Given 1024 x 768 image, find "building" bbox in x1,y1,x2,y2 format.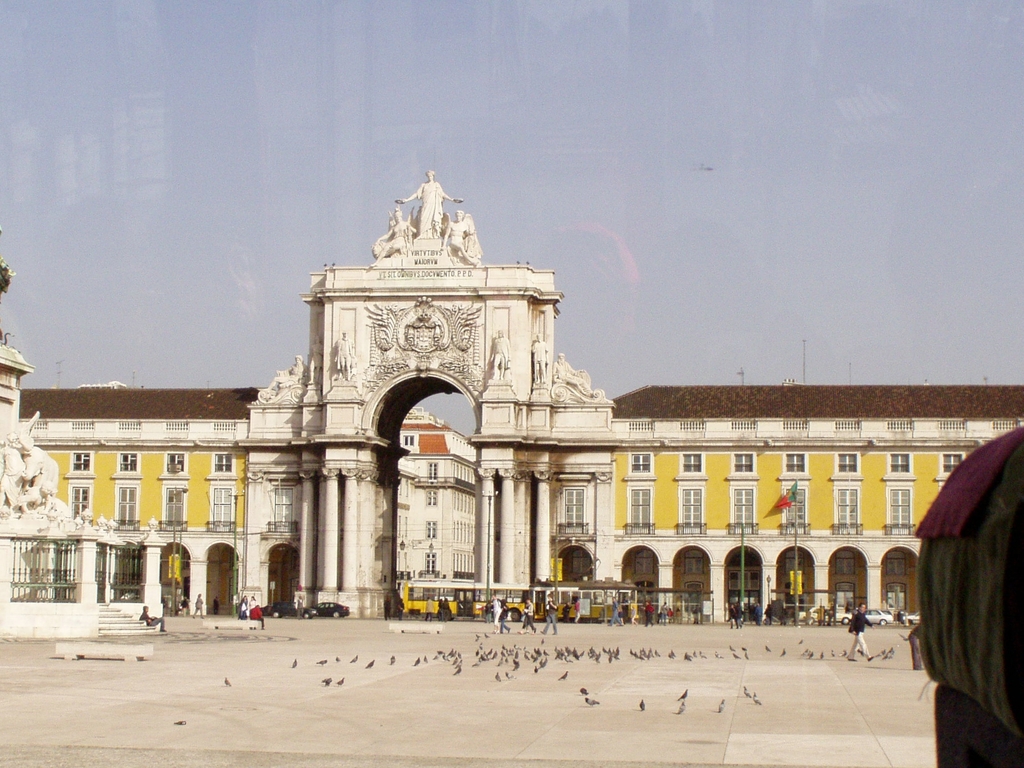
0,225,34,442.
